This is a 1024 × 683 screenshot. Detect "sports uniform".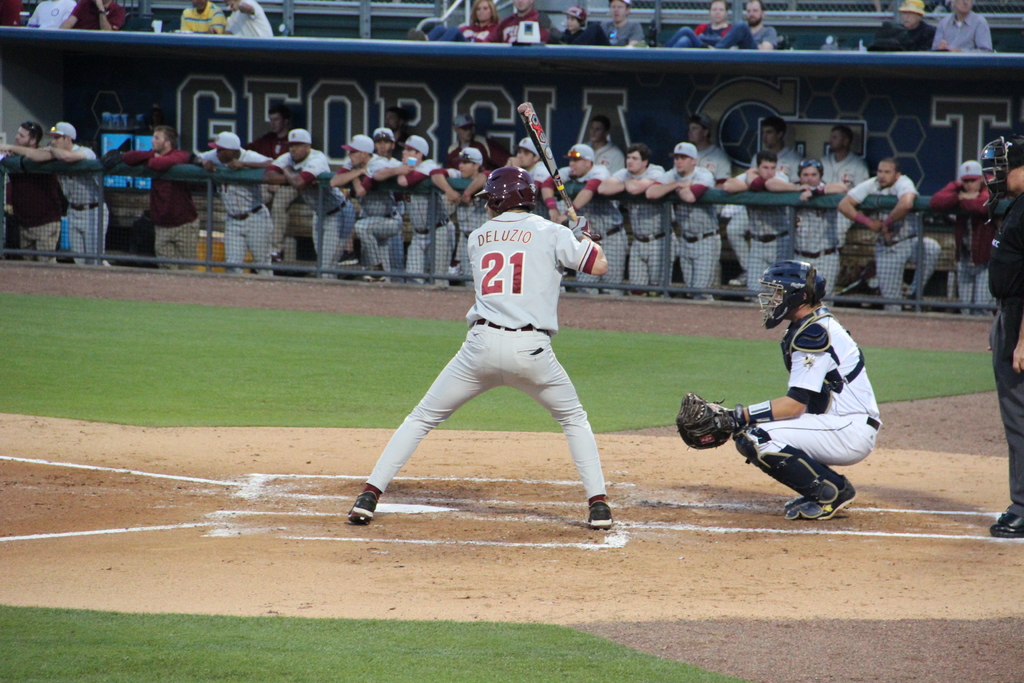
922/165/996/312.
